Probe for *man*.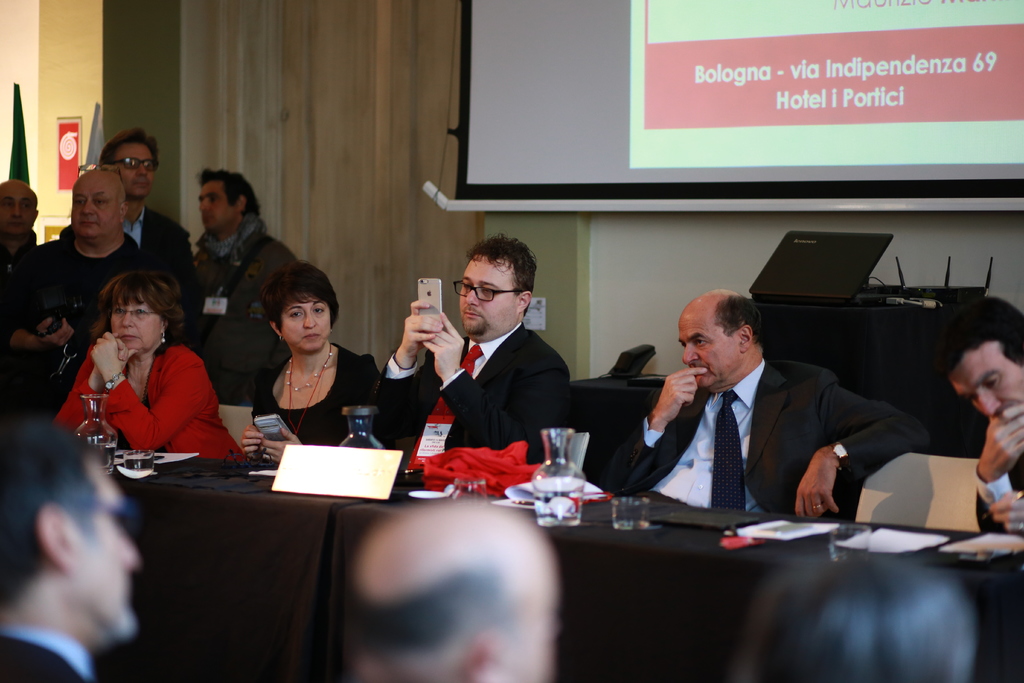
Probe result: locate(0, 167, 158, 416).
